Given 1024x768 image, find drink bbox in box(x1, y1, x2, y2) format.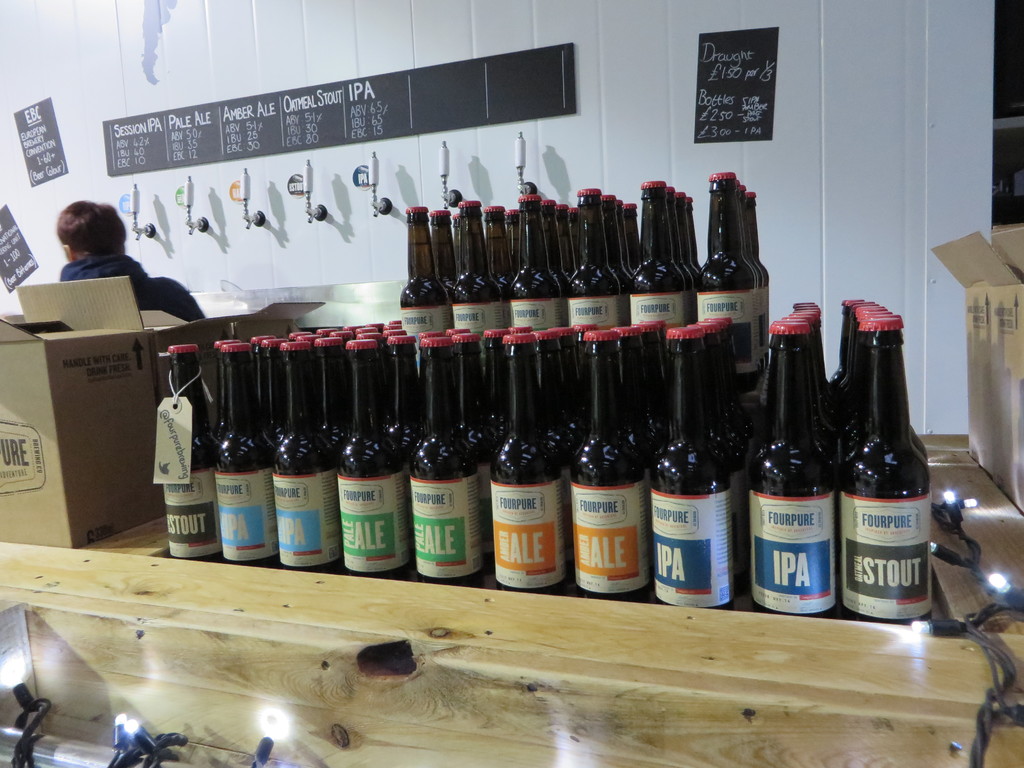
box(153, 346, 218, 566).
